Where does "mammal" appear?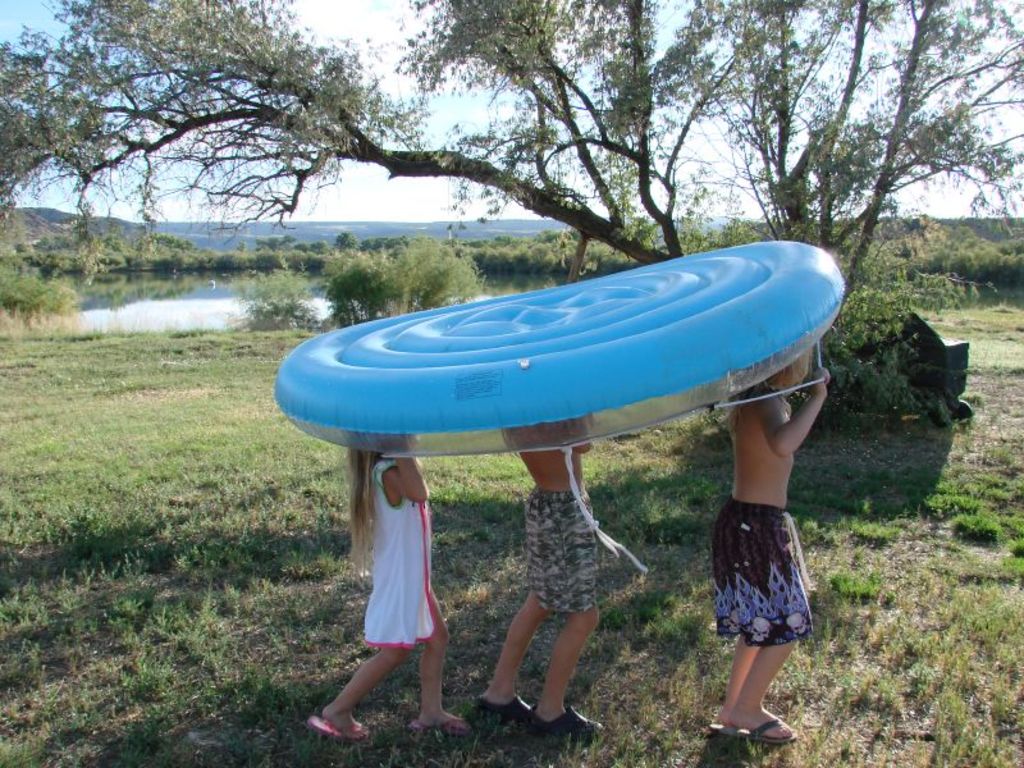
Appears at box(685, 428, 815, 735).
